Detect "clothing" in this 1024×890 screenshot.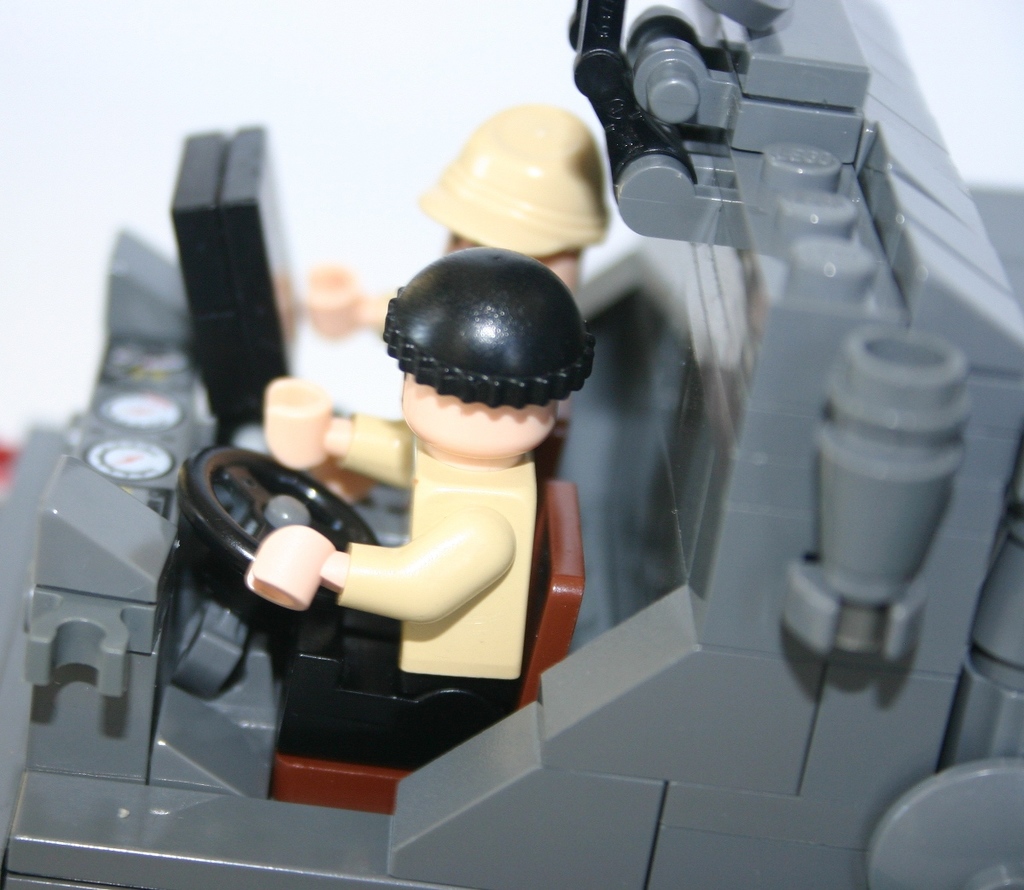
Detection: [x1=337, y1=437, x2=548, y2=681].
